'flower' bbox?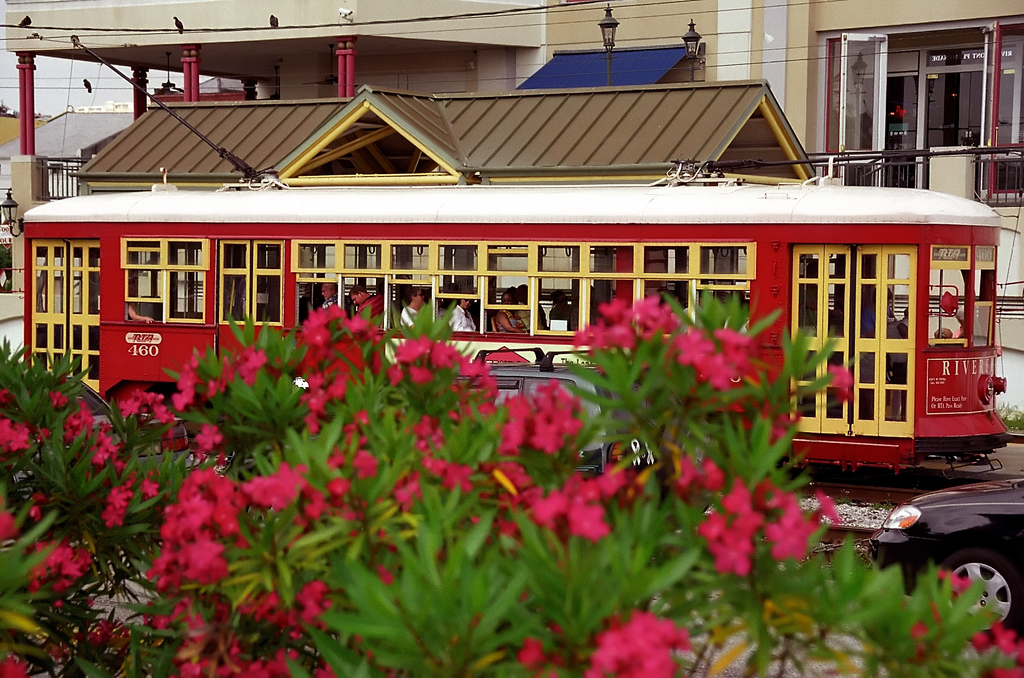
294, 299, 412, 447
